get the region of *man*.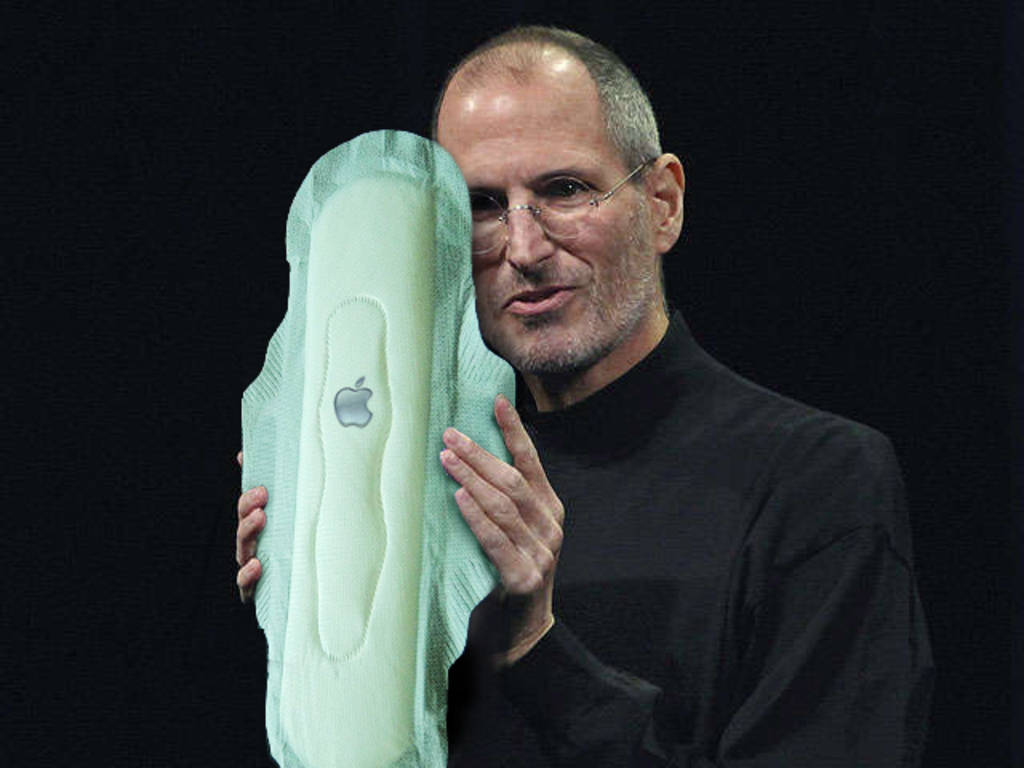
{"x1": 251, "y1": 16, "x2": 910, "y2": 767}.
